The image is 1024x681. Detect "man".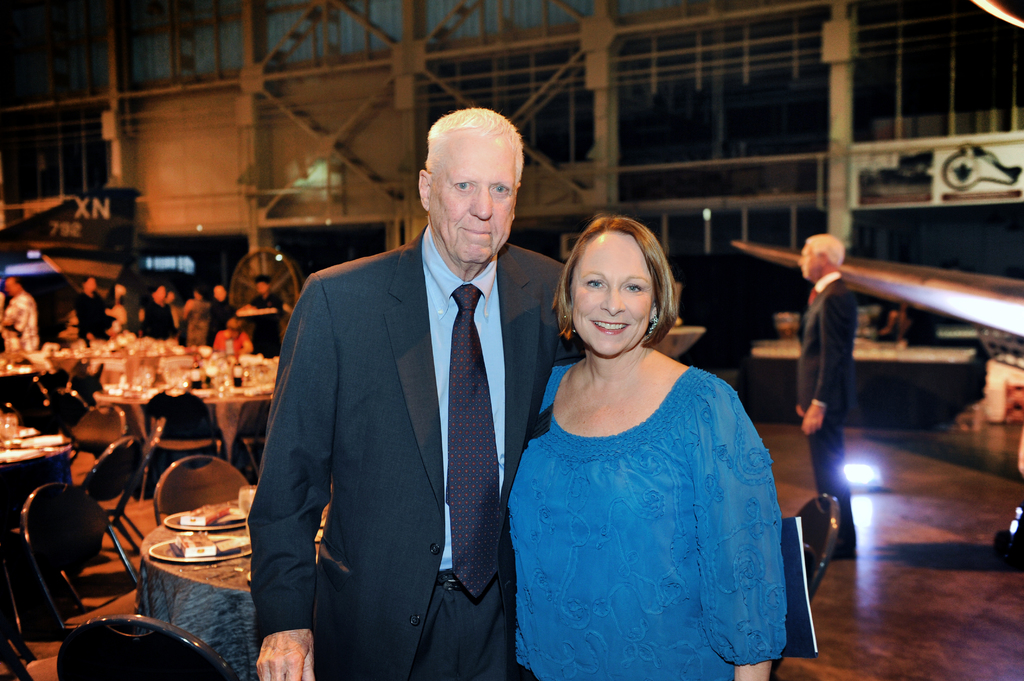
Detection: bbox=(74, 278, 111, 342).
